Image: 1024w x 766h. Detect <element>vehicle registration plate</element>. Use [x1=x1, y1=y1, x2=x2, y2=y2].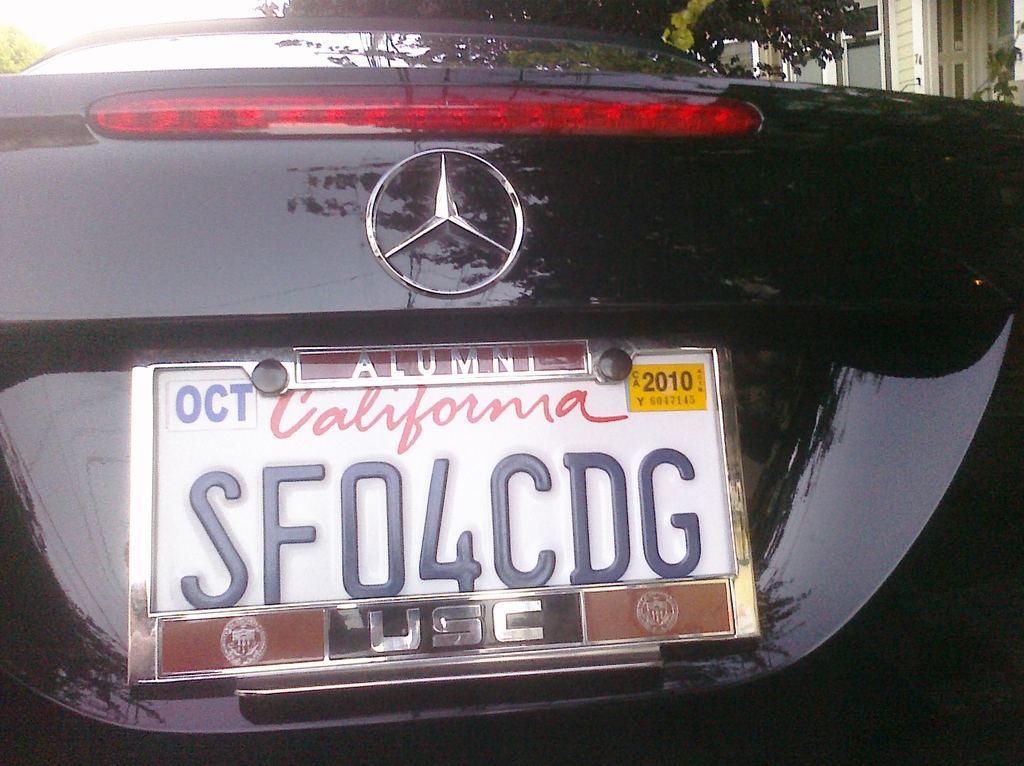
[x1=127, y1=329, x2=762, y2=698].
